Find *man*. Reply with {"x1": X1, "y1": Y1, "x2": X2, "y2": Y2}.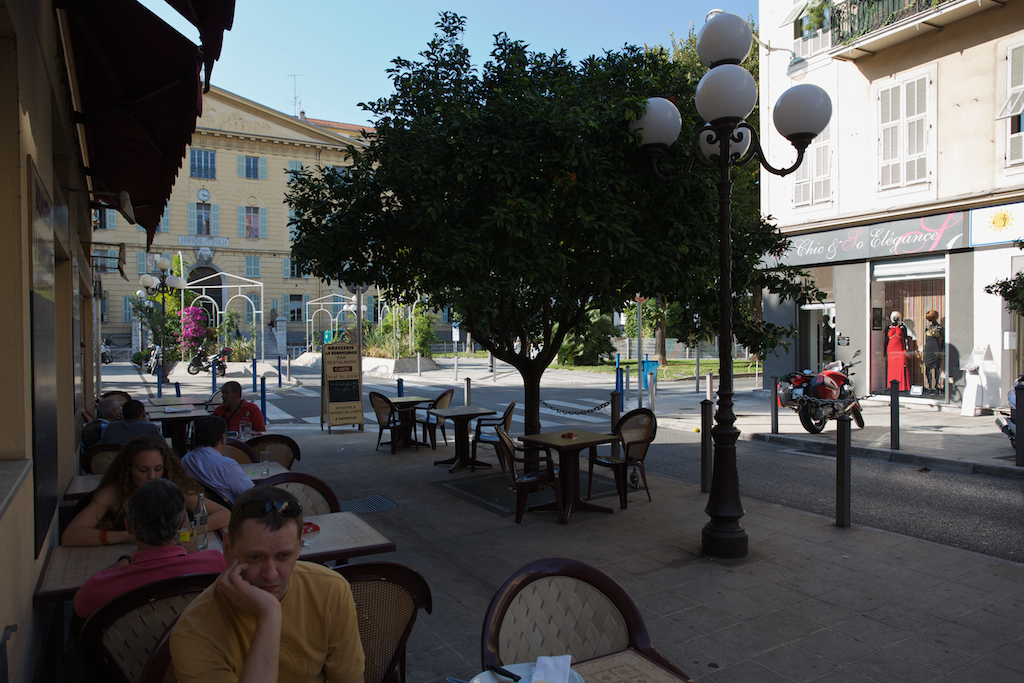
{"x1": 89, "y1": 389, "x2": 122, "y2": 430}.
